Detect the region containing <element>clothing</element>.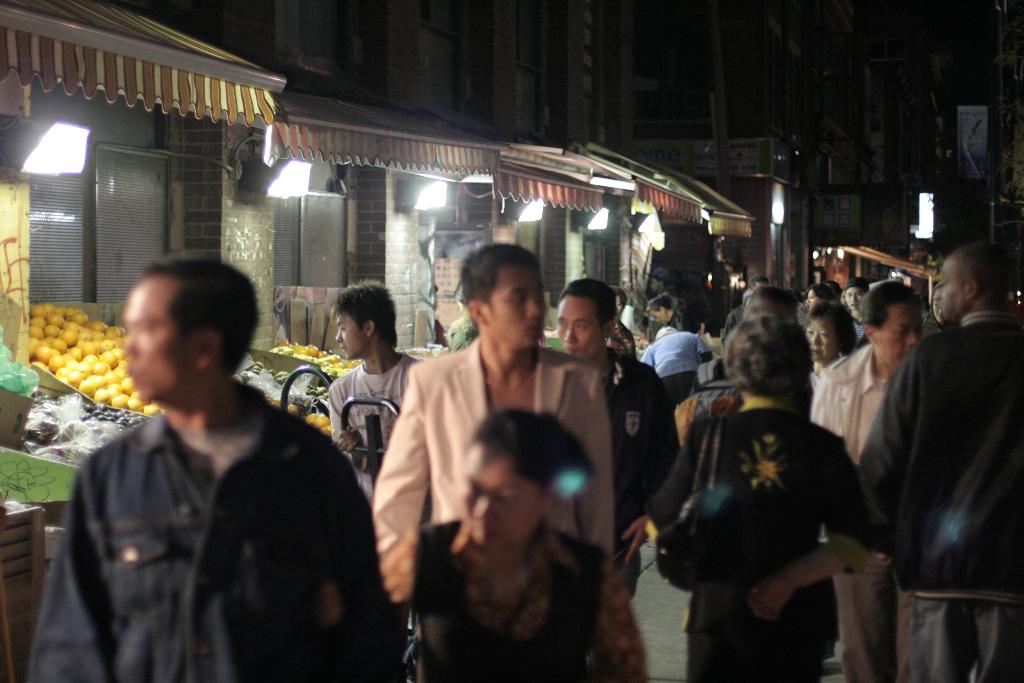
left=367, top=342, right=620, bottom=562.
